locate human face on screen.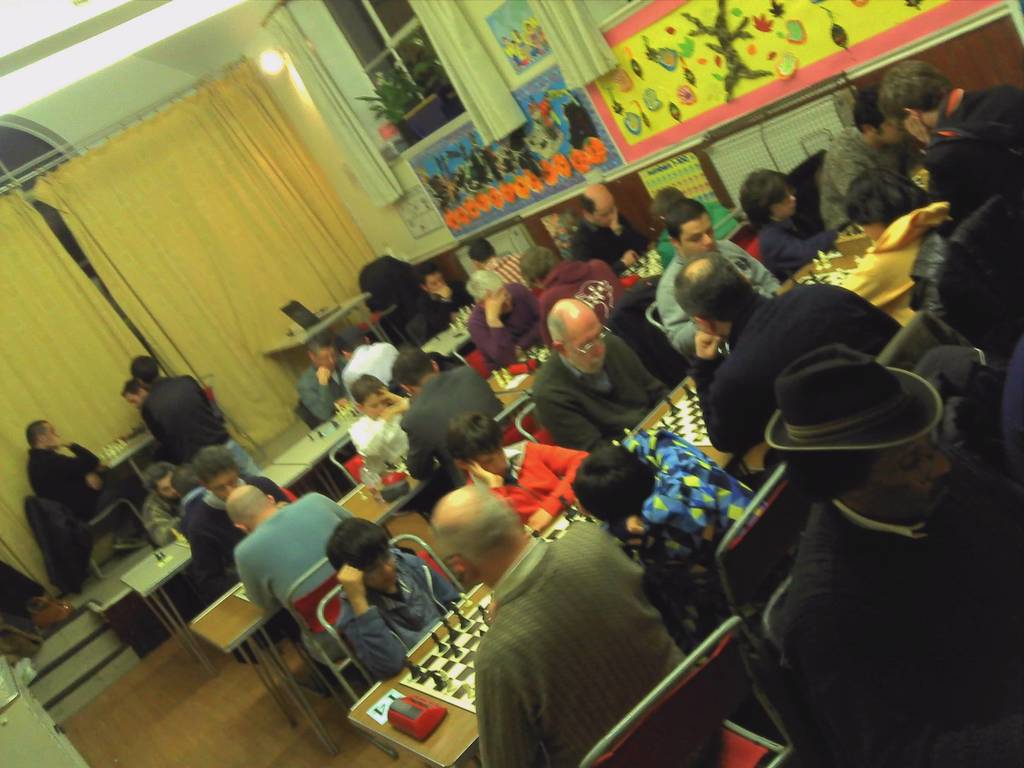
On screen at region(363, 559, 397, 585).
